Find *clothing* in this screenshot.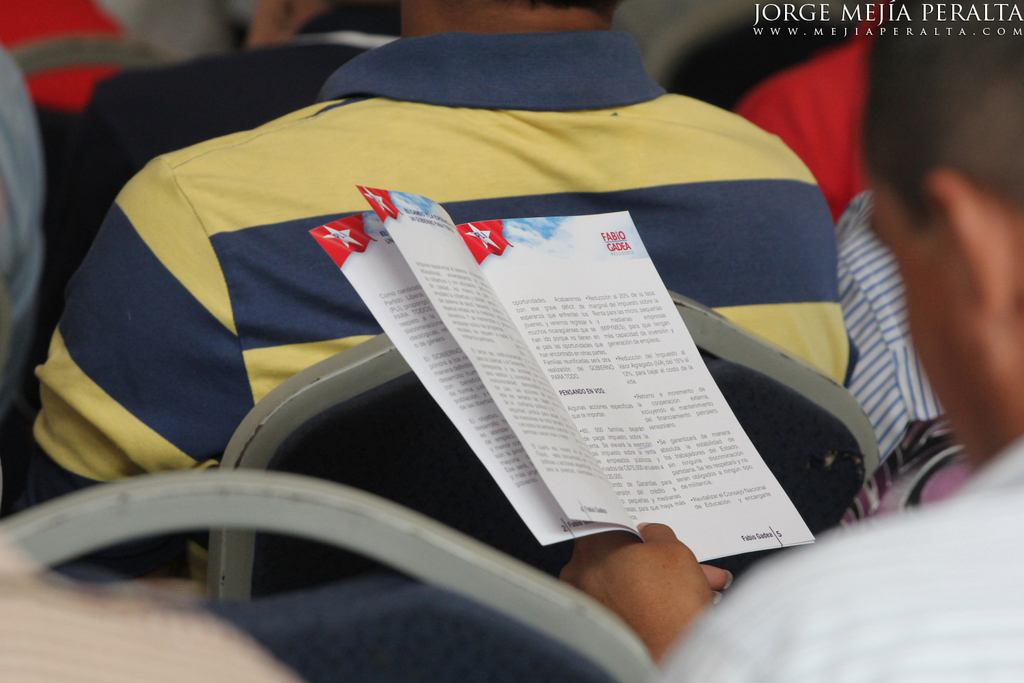
The bounding box for *clothing* is <box>737,3,868,214</box>.
